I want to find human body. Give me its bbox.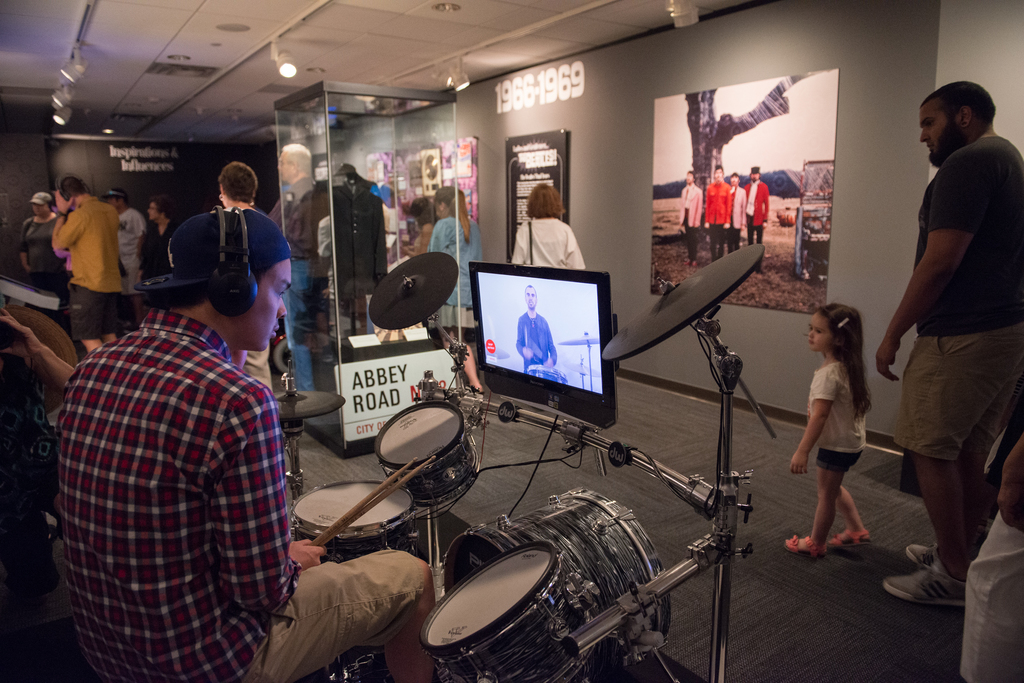
[731,173,751,257].
